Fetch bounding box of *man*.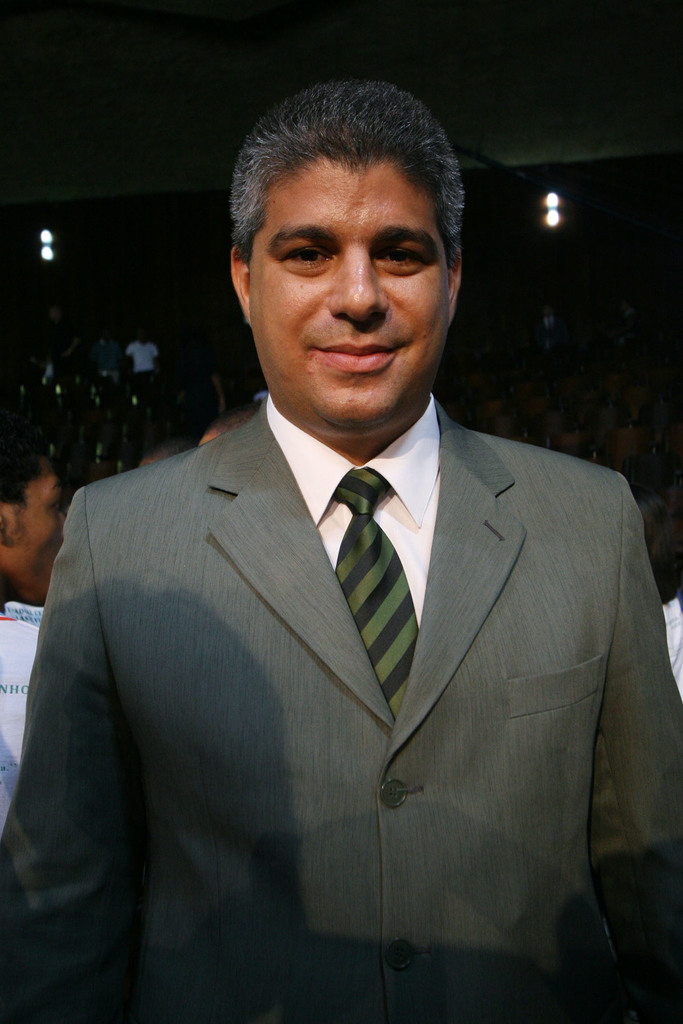
Bbox: [0,80,682,1021].
